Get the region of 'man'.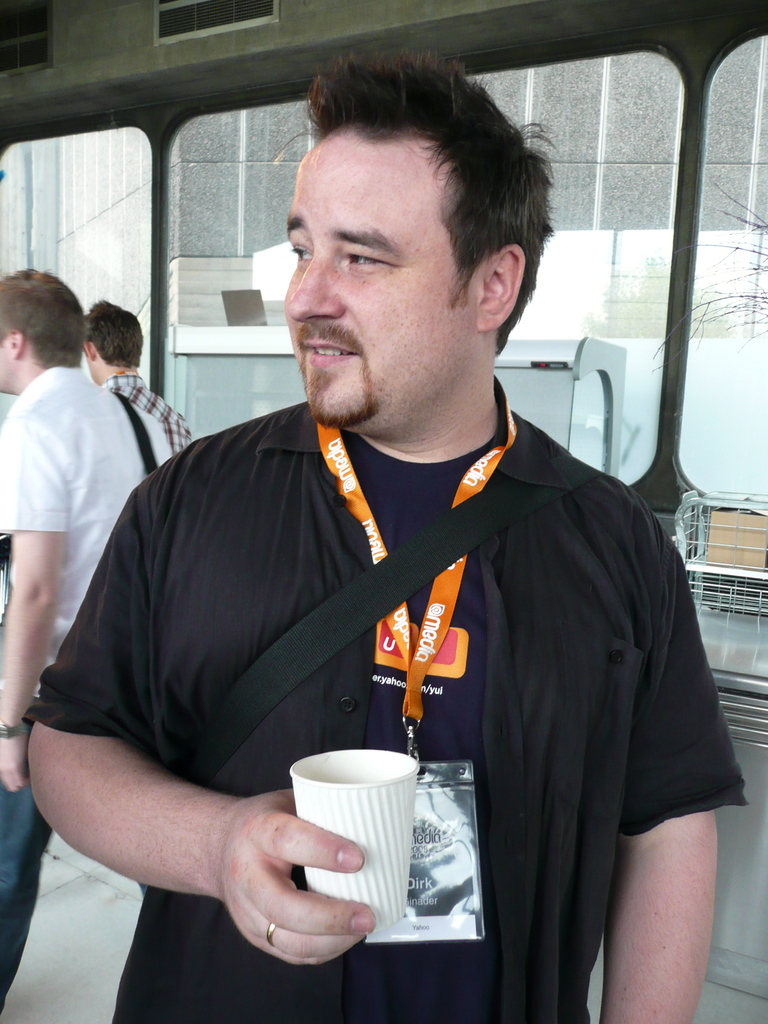
(74,306,180,523).
